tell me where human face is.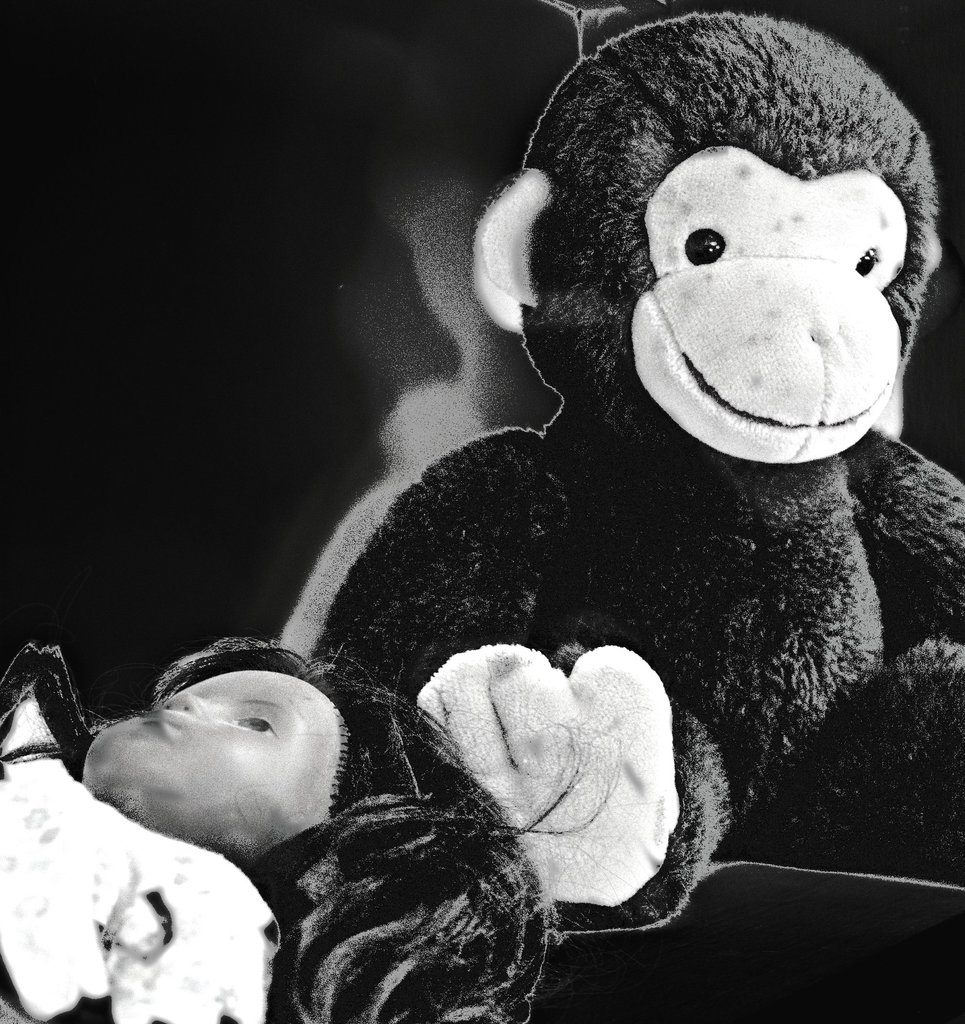
human face is at {"x1": 90, "y1": 668, "x2": 340, "y2": 844}.
